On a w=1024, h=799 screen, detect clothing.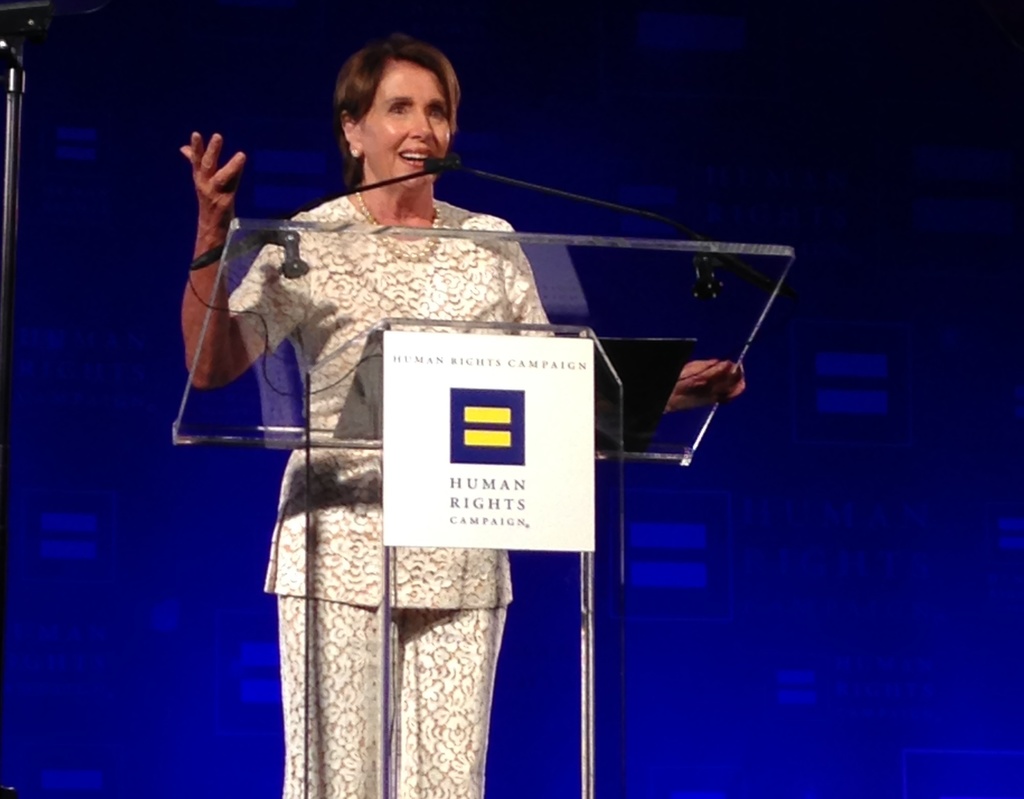
bbox(223, 184, 563, 798).
